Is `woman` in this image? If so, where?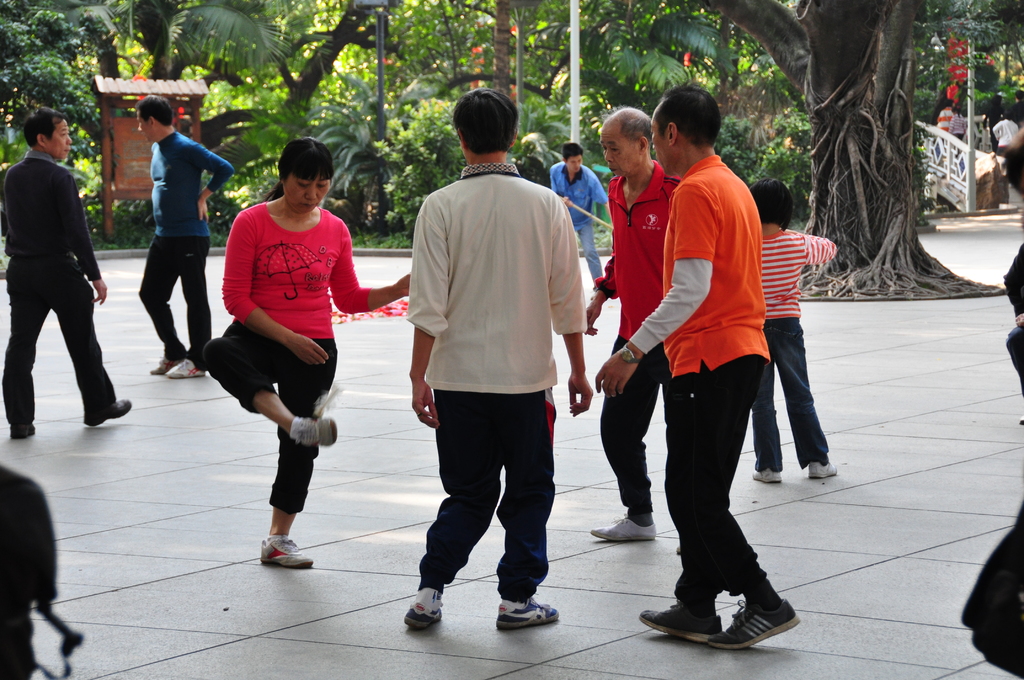
Yes, at (x1=201, y1=138, x2=411, y2=569).
